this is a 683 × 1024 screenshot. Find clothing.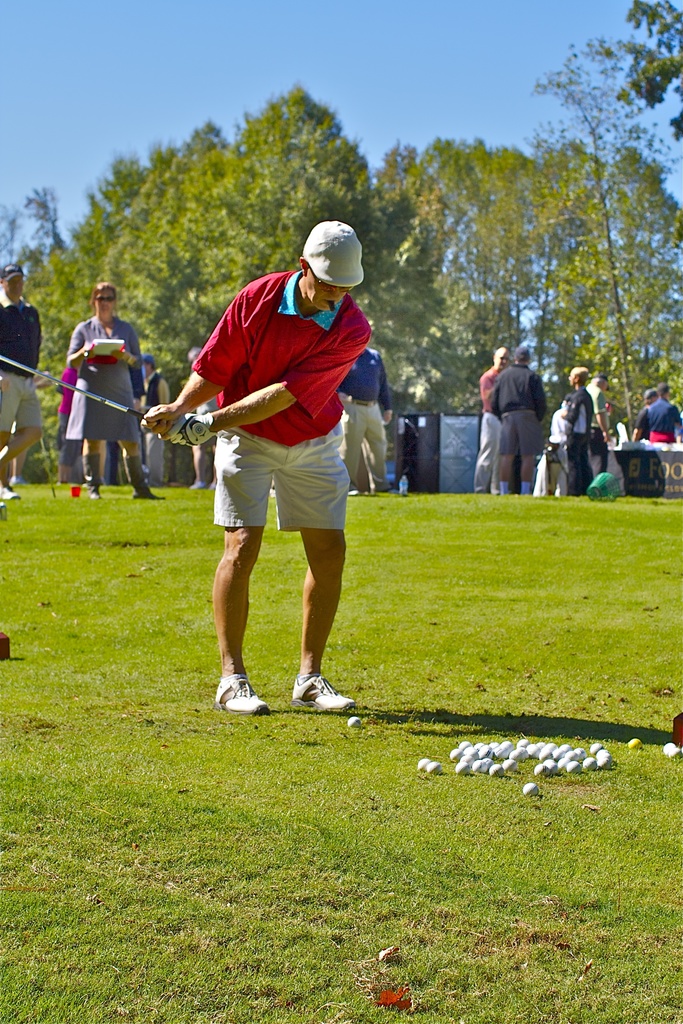
Bounding box: <box>143,368,164,483</box>.
